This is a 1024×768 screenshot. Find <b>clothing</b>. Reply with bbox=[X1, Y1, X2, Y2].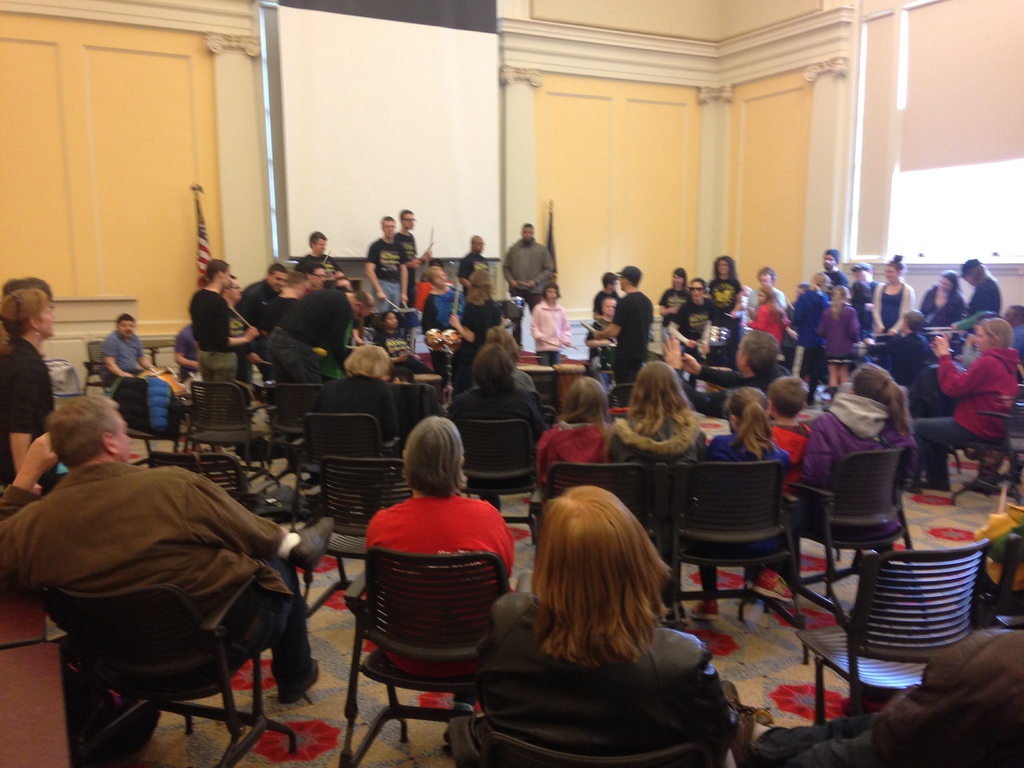
bbox=[357, 492, 541, 692].
